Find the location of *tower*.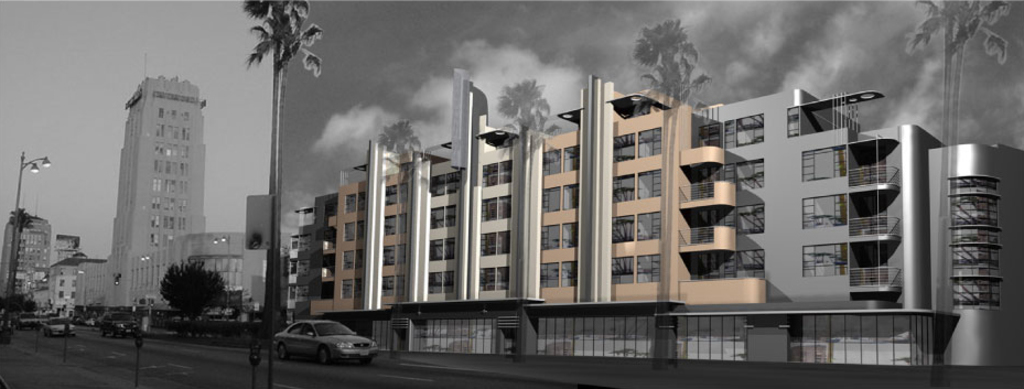
Location: [0,203,55,316].
